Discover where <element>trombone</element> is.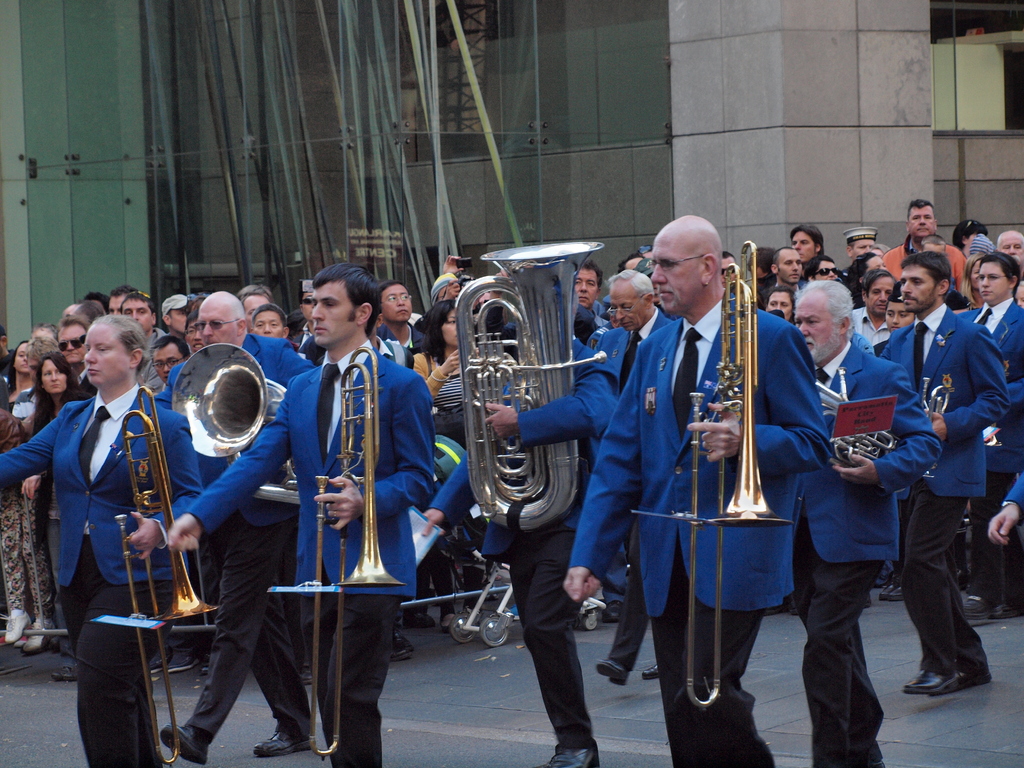
Discovered at box(452, 227, 605, 525).
